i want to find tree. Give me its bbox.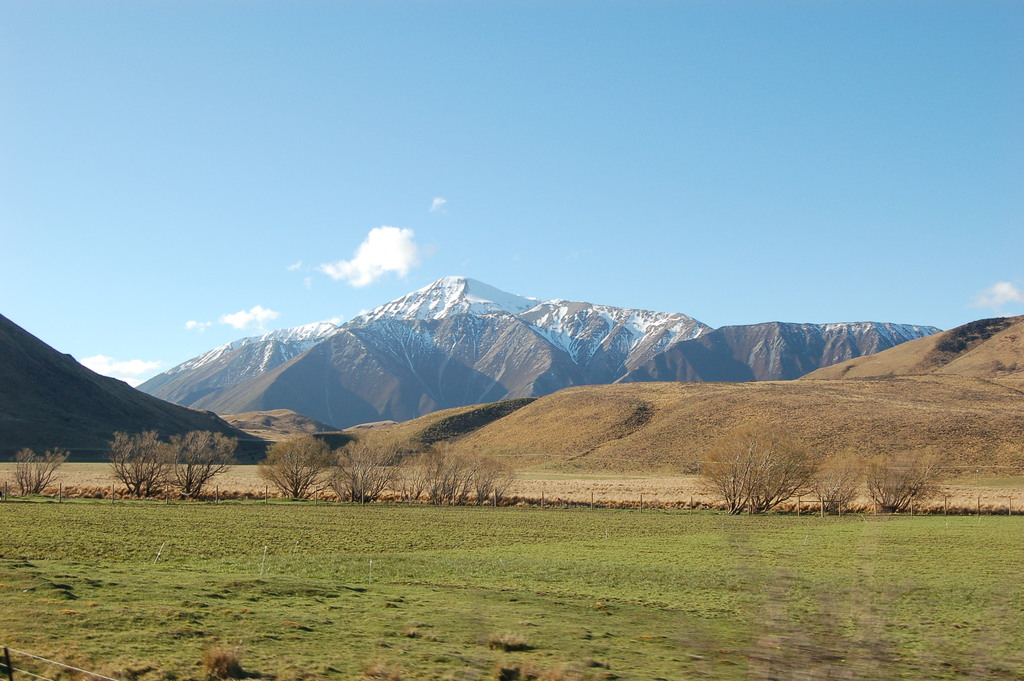
(85, 441, 194, 504).
